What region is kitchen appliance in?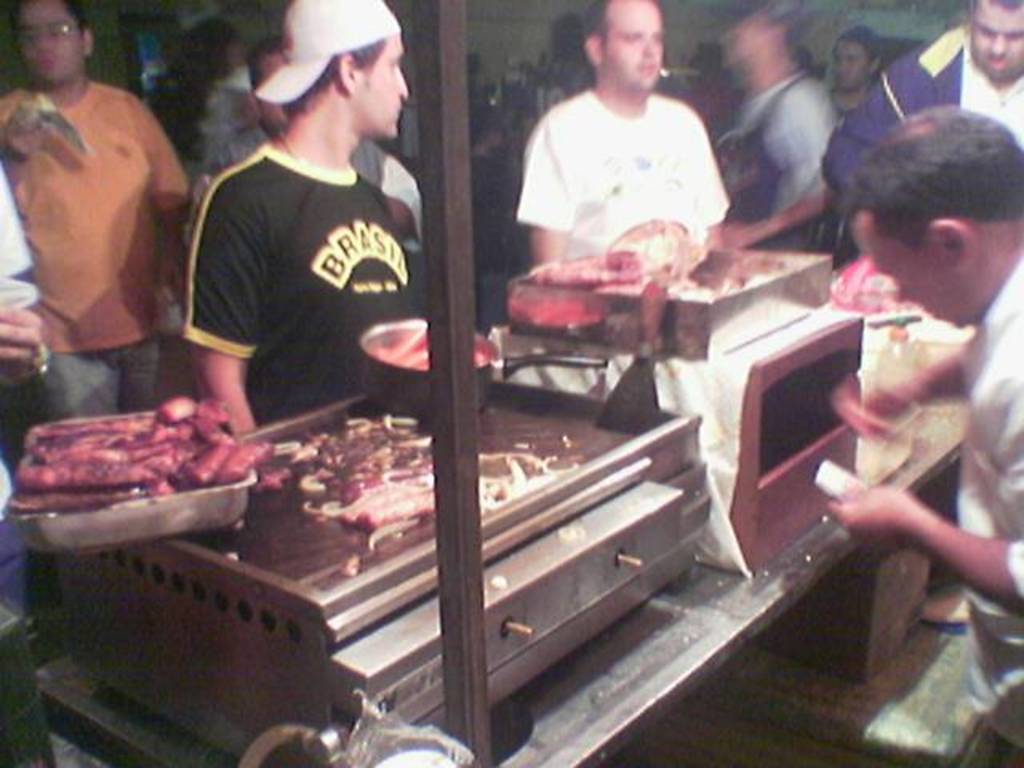
bbox=[502, 240, 866, 565].
